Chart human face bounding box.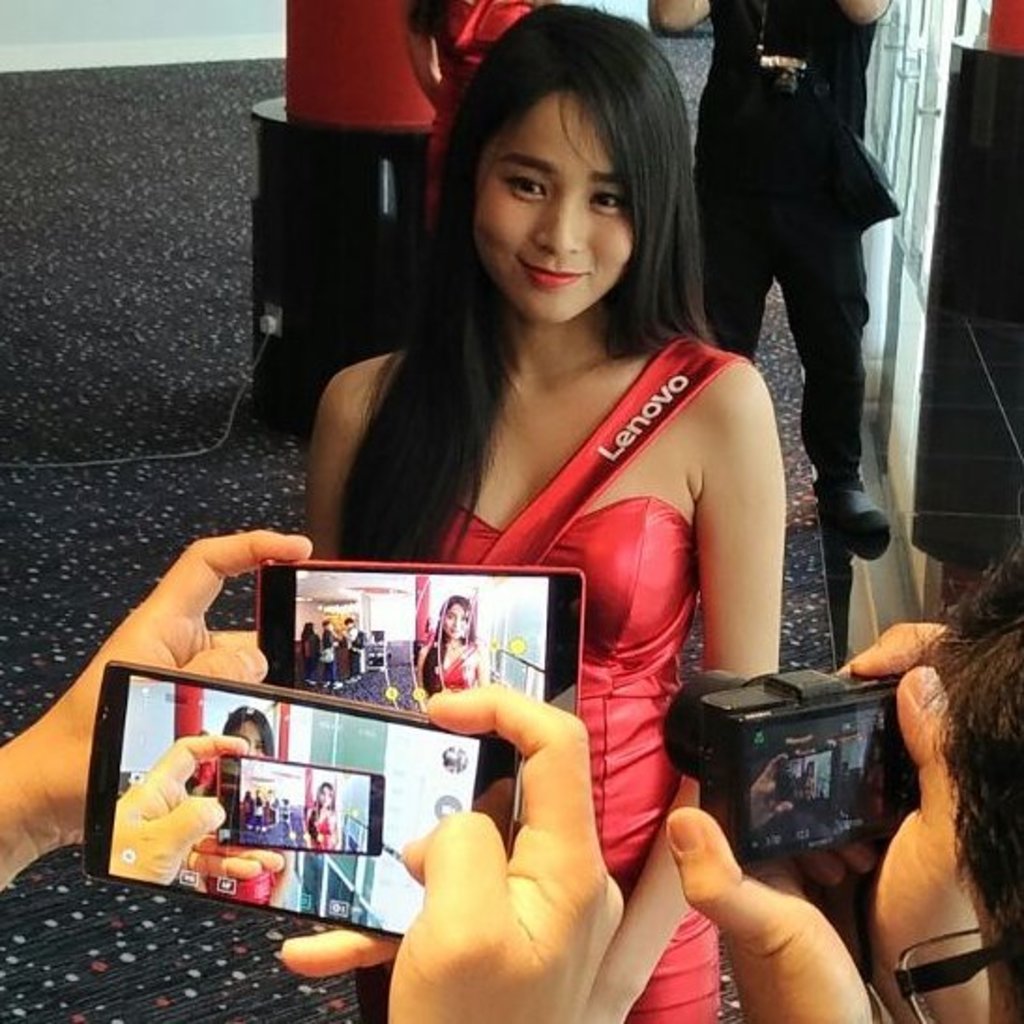
Charted: l=234, t=724, r=270, b=751.
